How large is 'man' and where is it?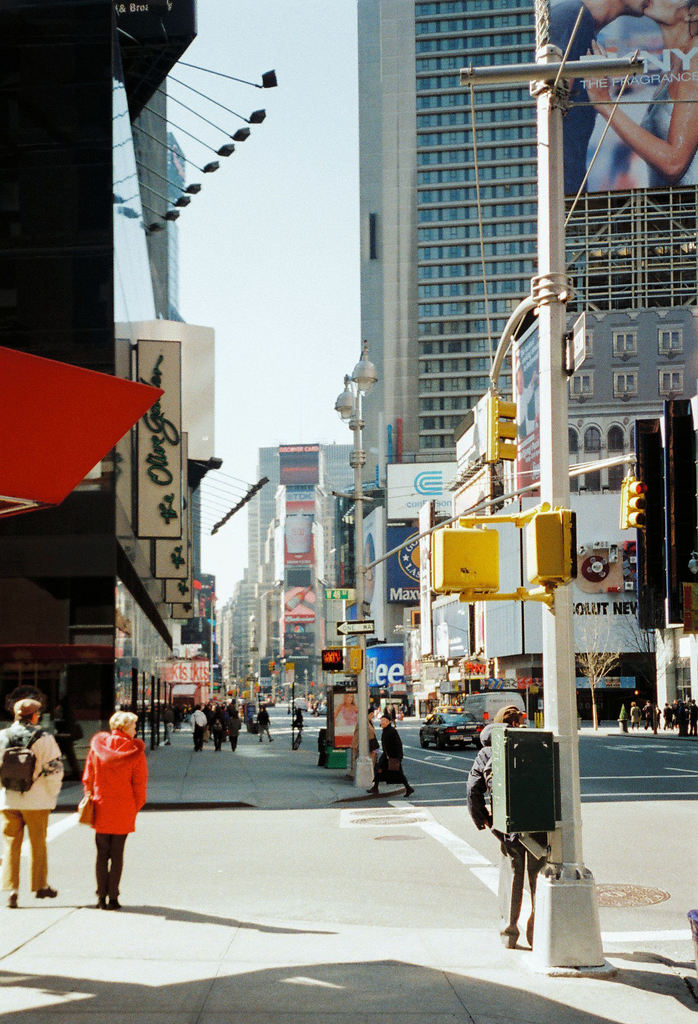
Bounding box: {"left": 0, "top": 698, "right": 63, "bottom": 909}.
